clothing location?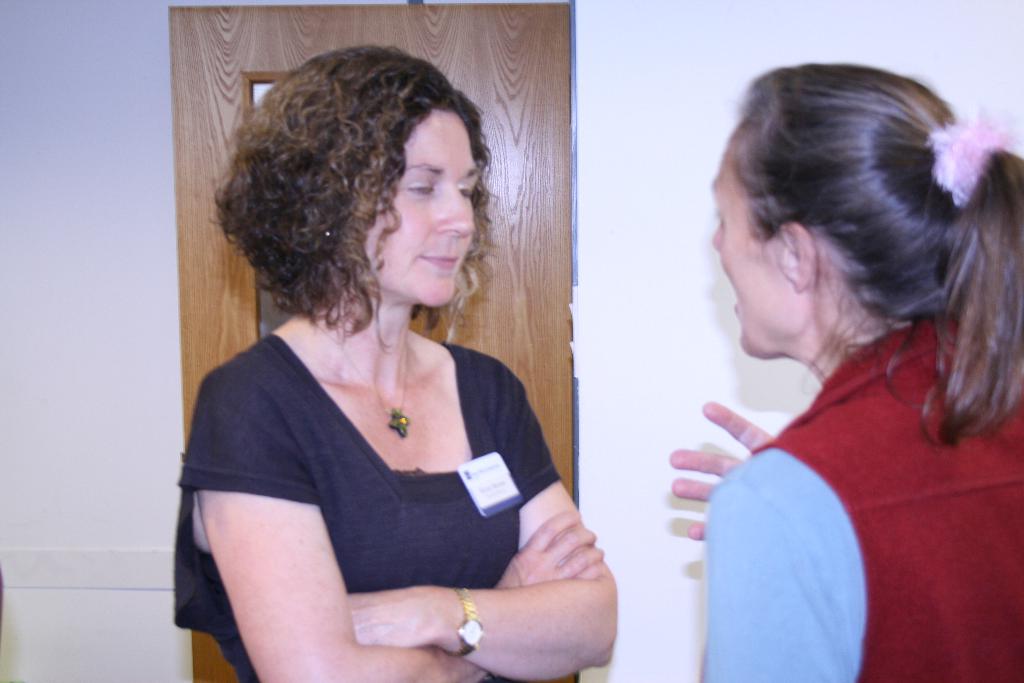
(x1=156, y1=224, x2=621, y2=669)
